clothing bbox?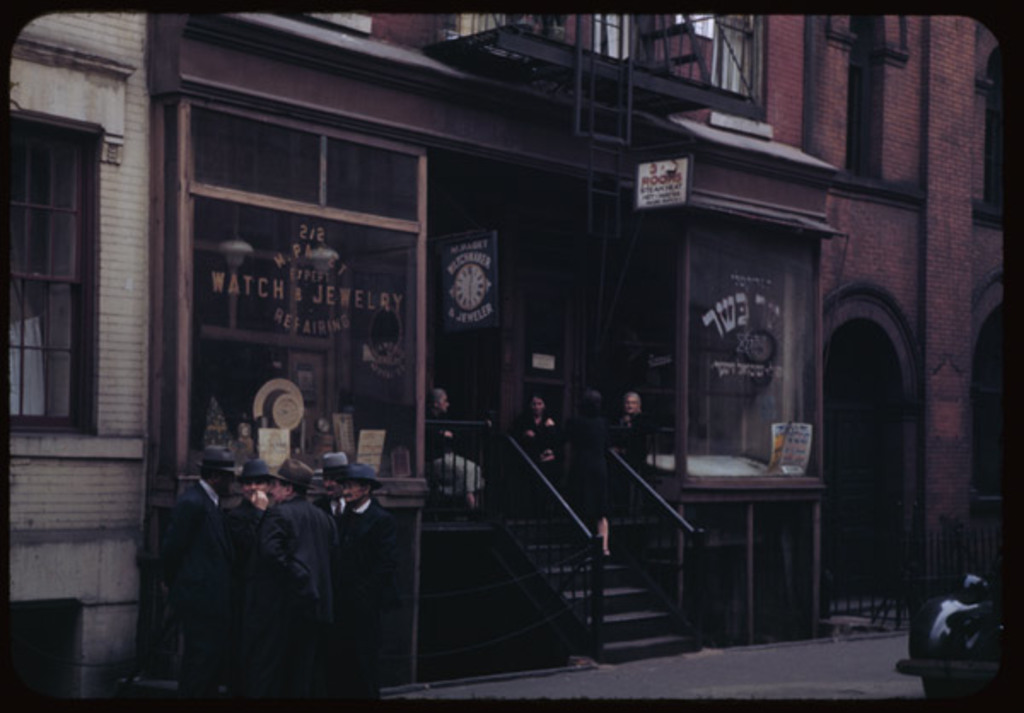
box(328, 491, 413, 711)
